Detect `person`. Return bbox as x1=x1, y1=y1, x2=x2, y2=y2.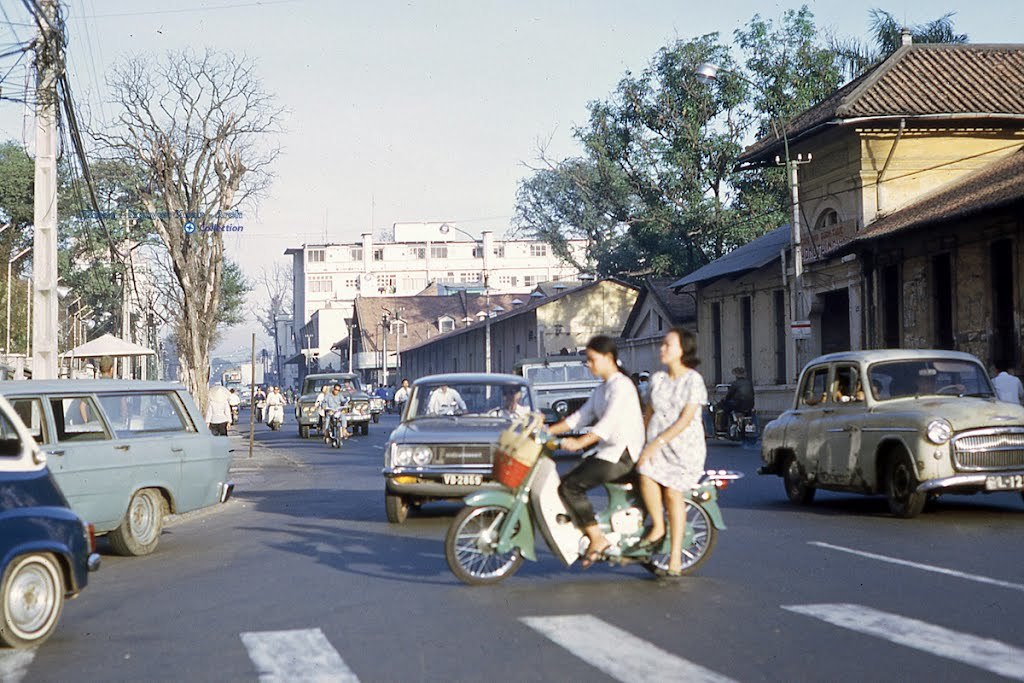
x1=994, y1=367, x2=1023, y2=406.
